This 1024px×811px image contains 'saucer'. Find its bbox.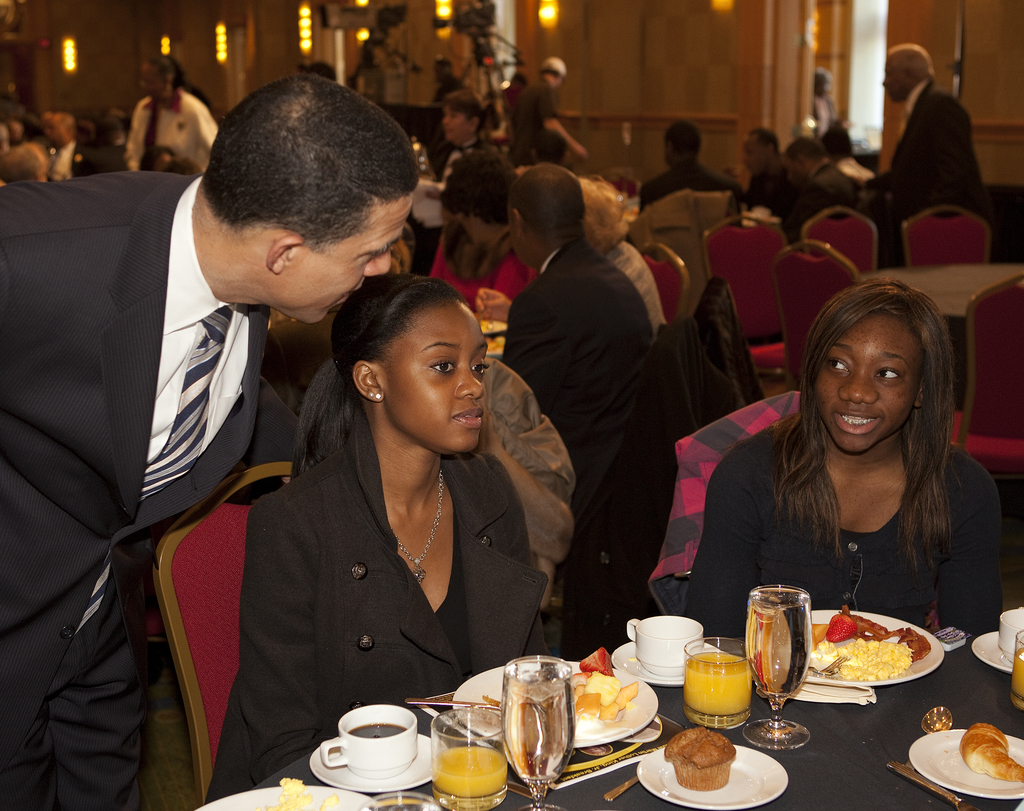
[637, 740, 793, 809].
